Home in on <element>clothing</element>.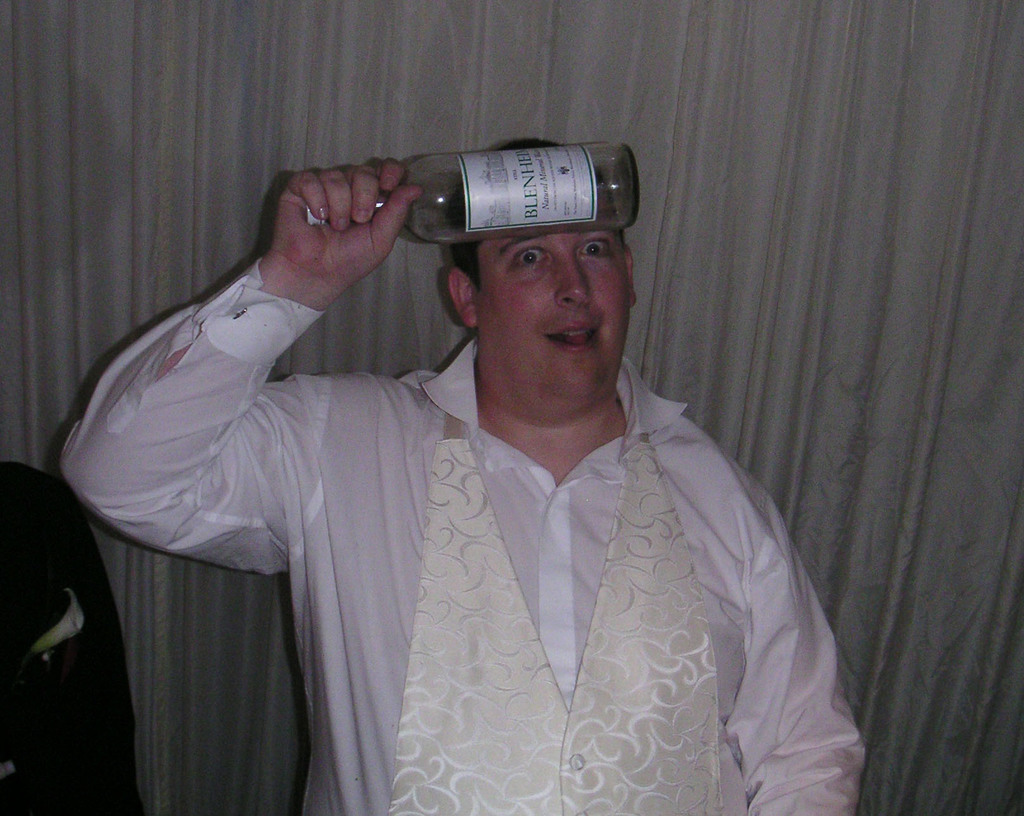
Homed in at bbox(0, 462, 150, 806).
